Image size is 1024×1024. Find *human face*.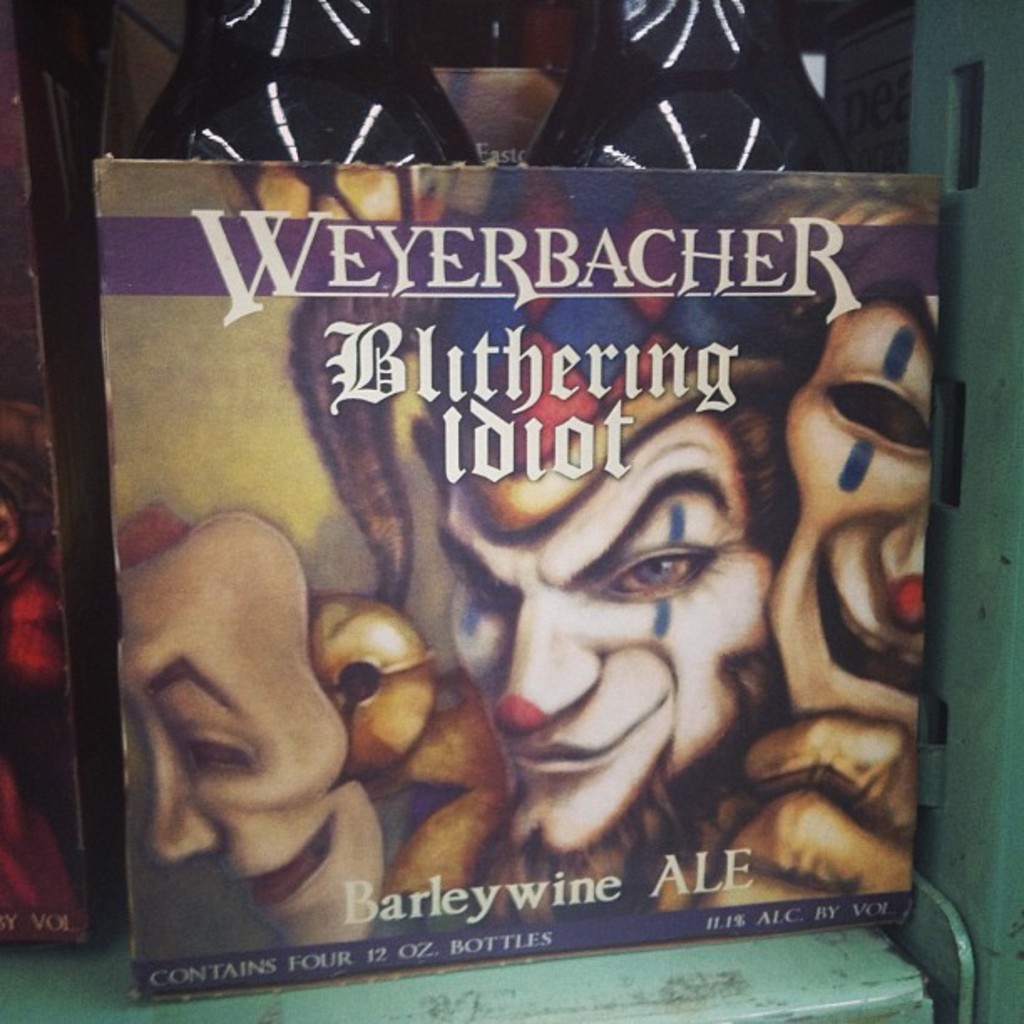
771 197 944 728.
